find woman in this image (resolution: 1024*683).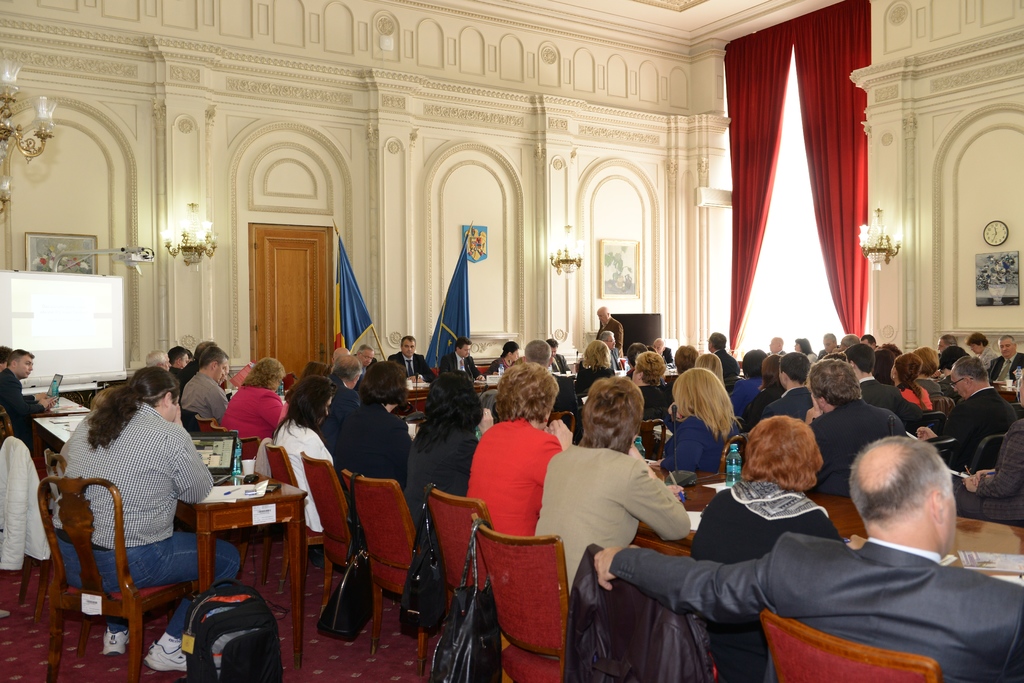
box=[485, 341, 520, 375].
